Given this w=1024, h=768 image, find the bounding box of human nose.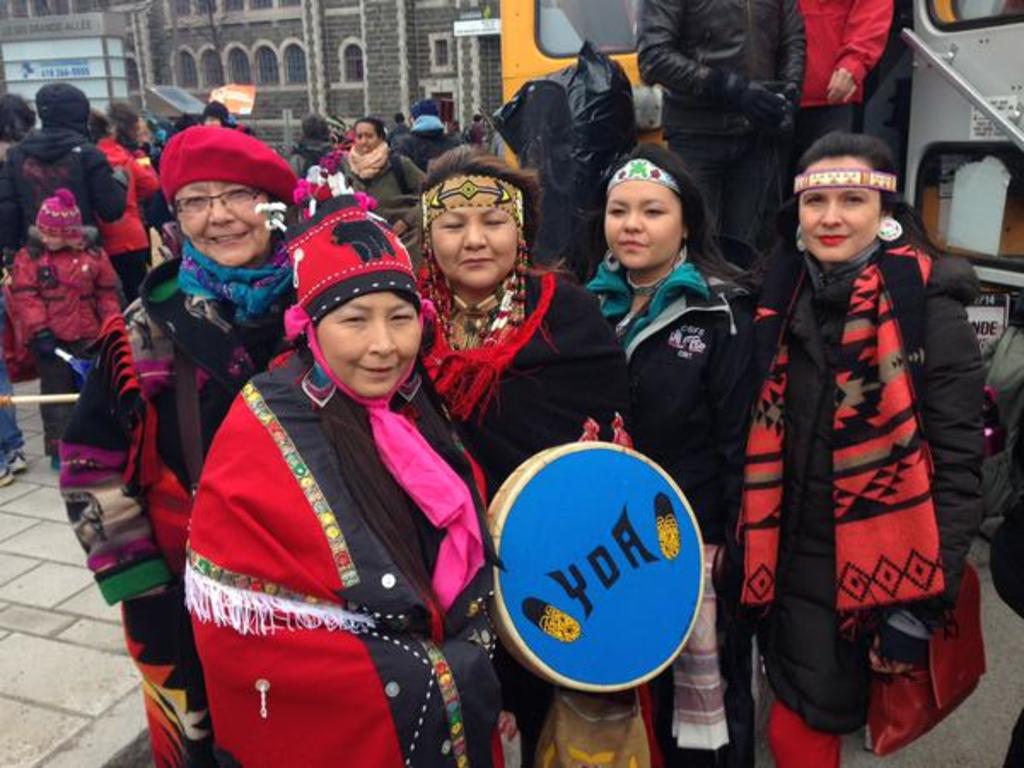
<region>623, 208, 640, 227</region>.
